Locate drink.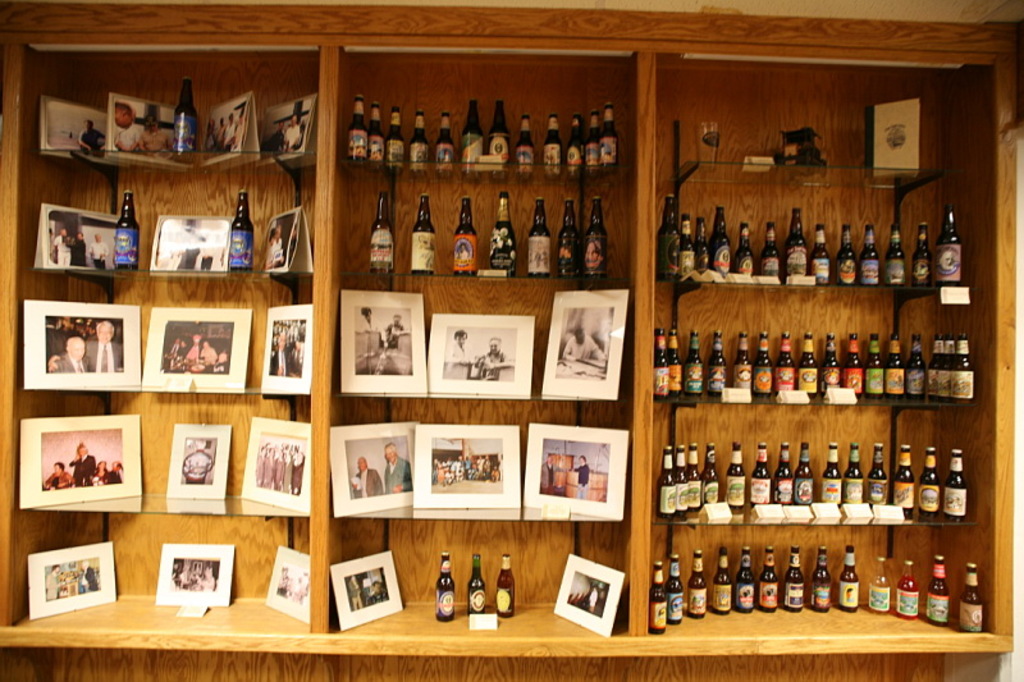
Bounding box: [773, 441, 792, 504].
